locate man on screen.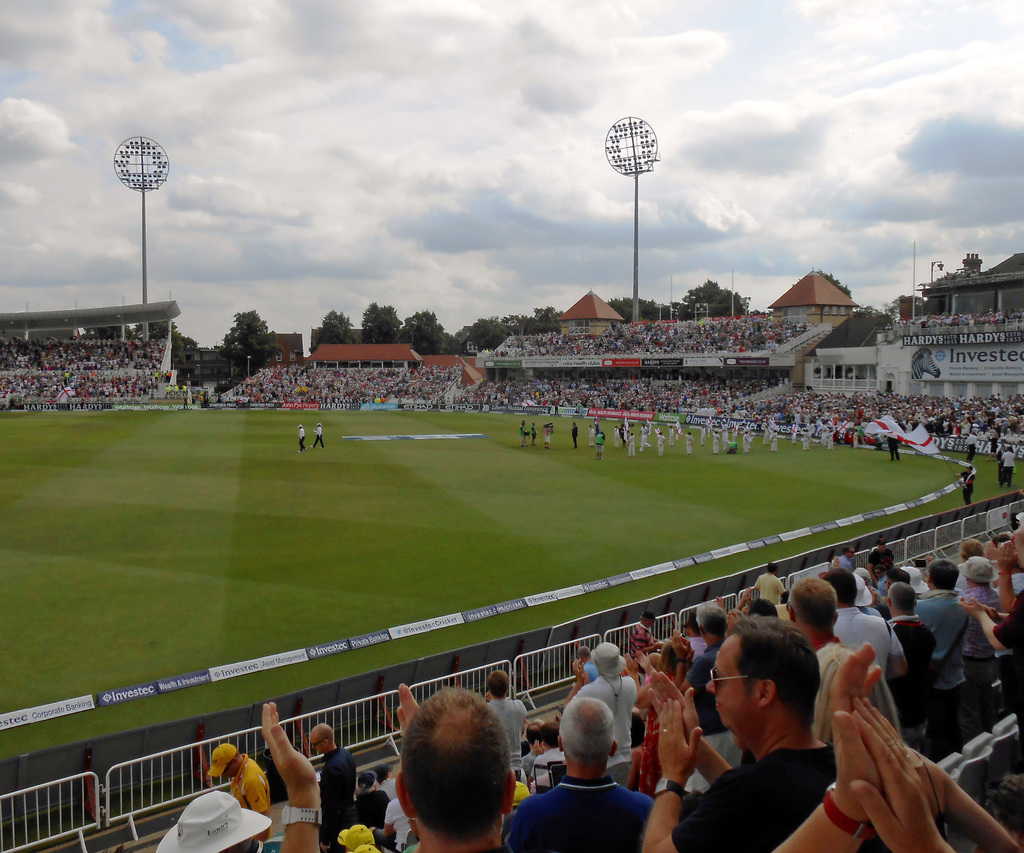
On screen at detection(372, 760, 402, 801).
